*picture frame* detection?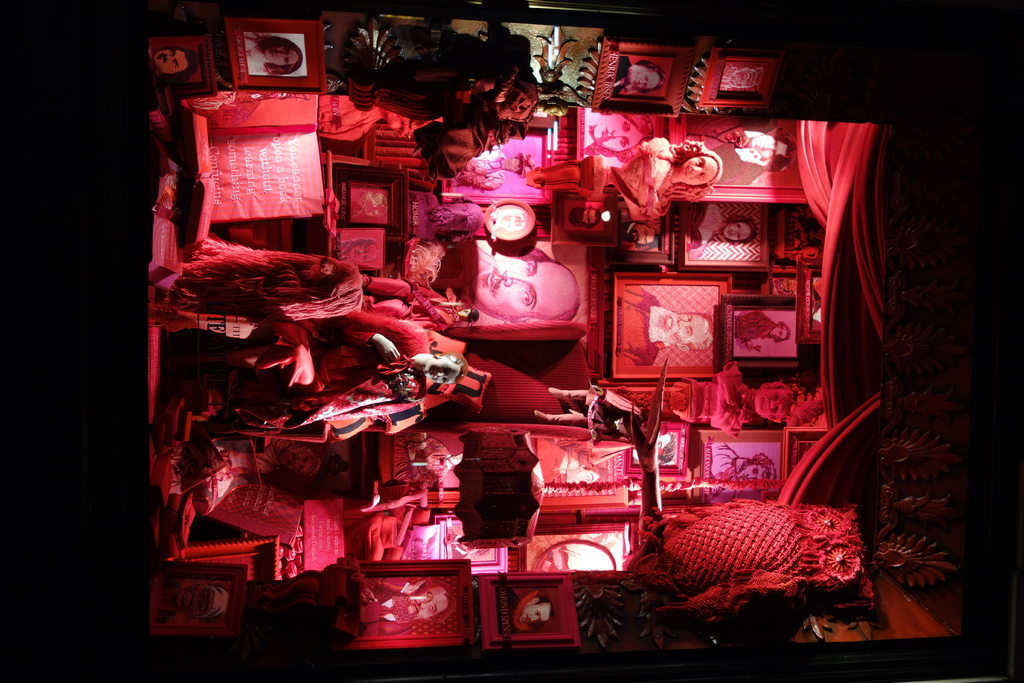
[x1=590, y1=37, x2=698, y2=118]
